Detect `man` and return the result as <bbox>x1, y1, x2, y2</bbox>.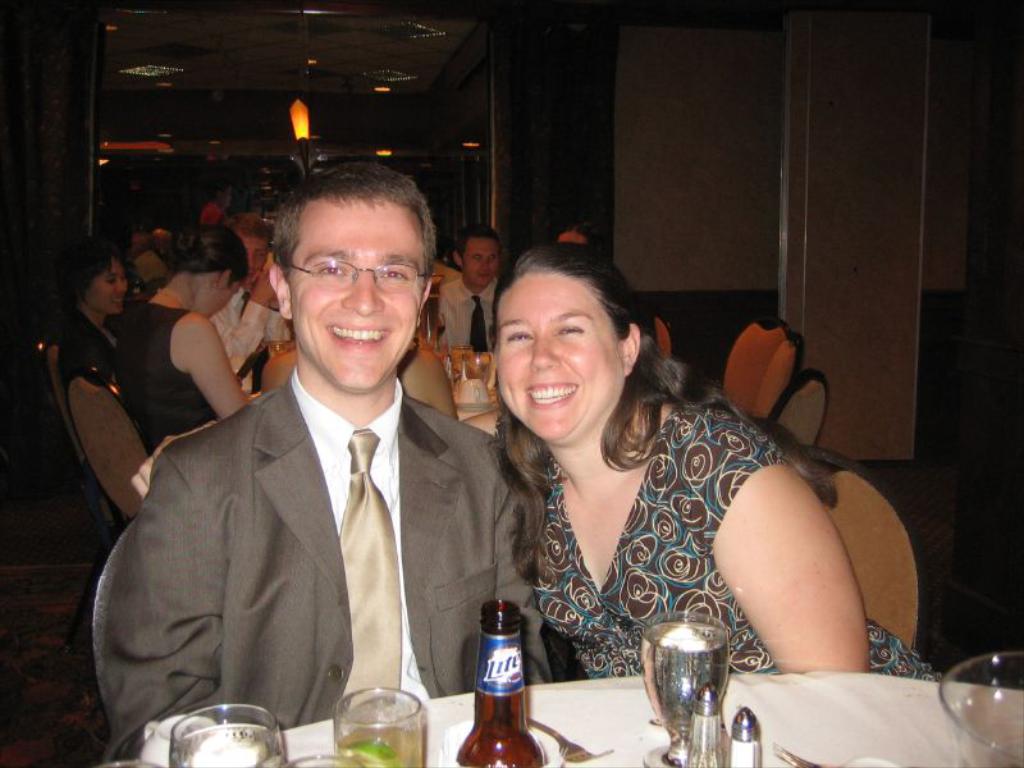
<bbox>108, 174, 499, 759</bbox>.
